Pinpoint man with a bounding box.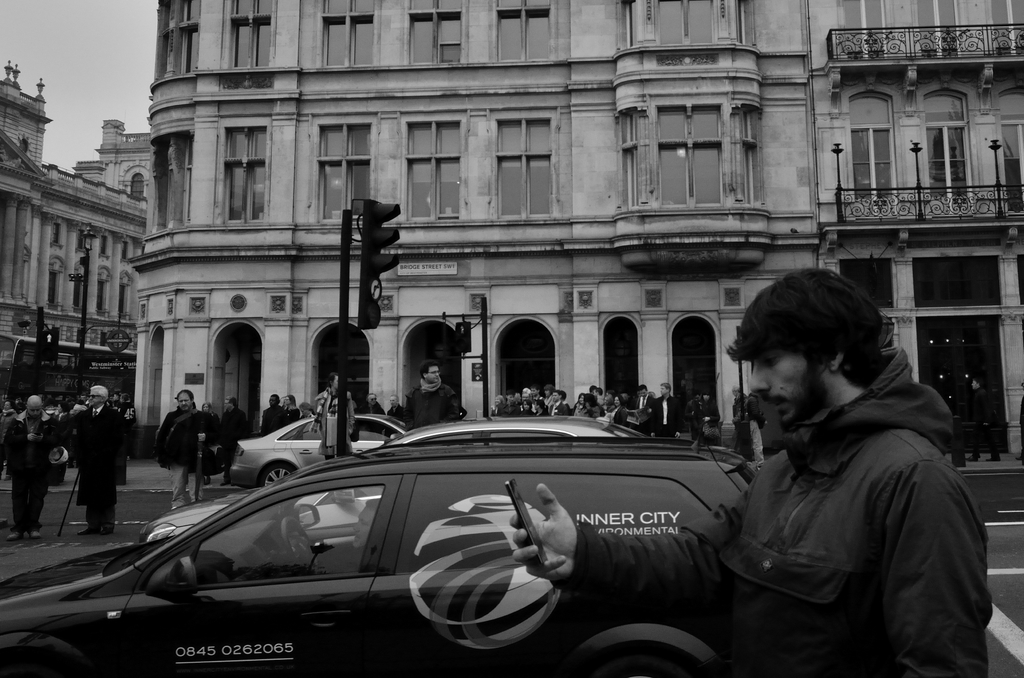
bbox=(648, 380, 684, 437).
